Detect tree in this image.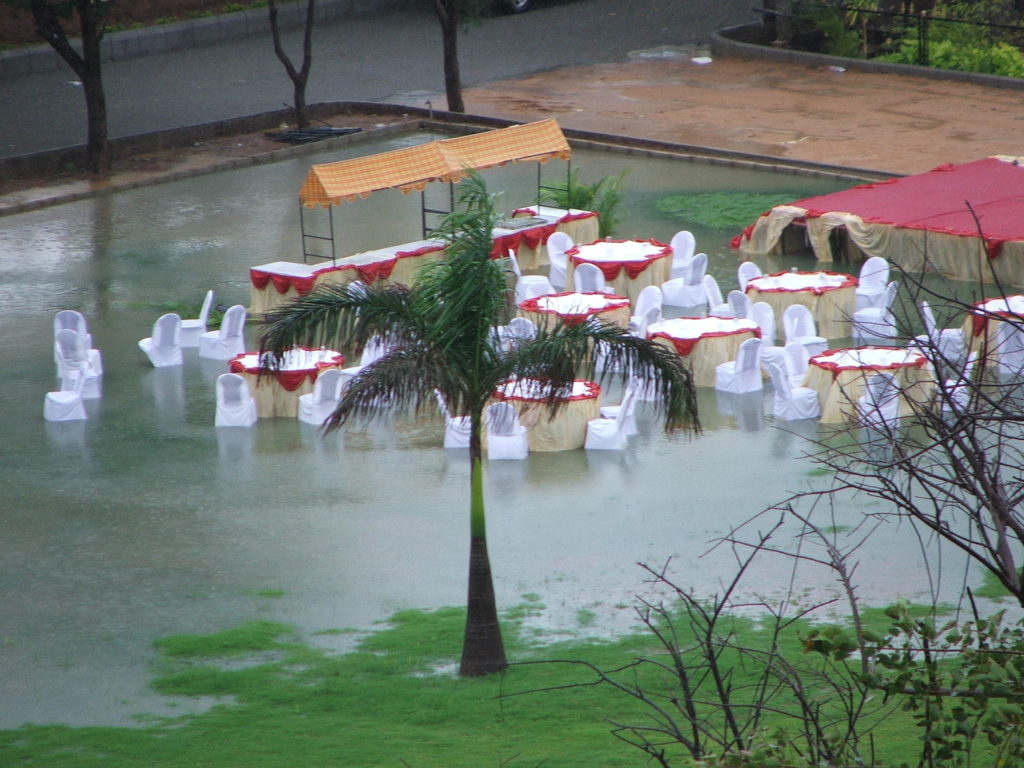
Detection: bbox=[472, 196, 1023, 767].
